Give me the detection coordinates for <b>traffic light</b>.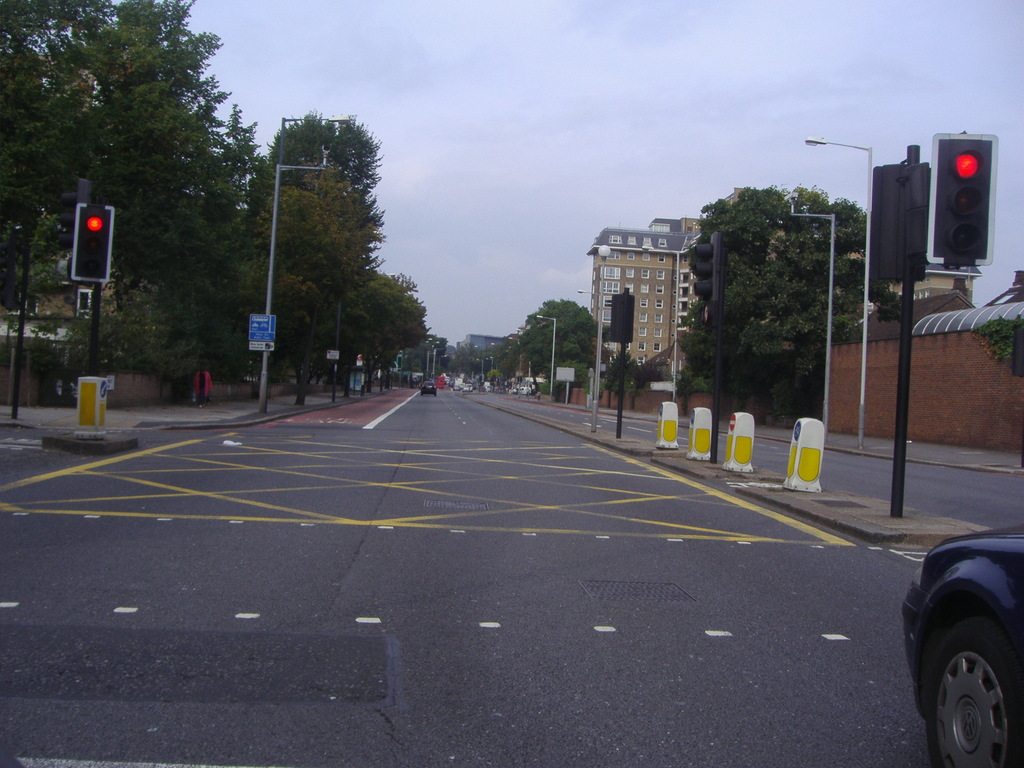
left=927, top=131, right=998, bottom=267.
